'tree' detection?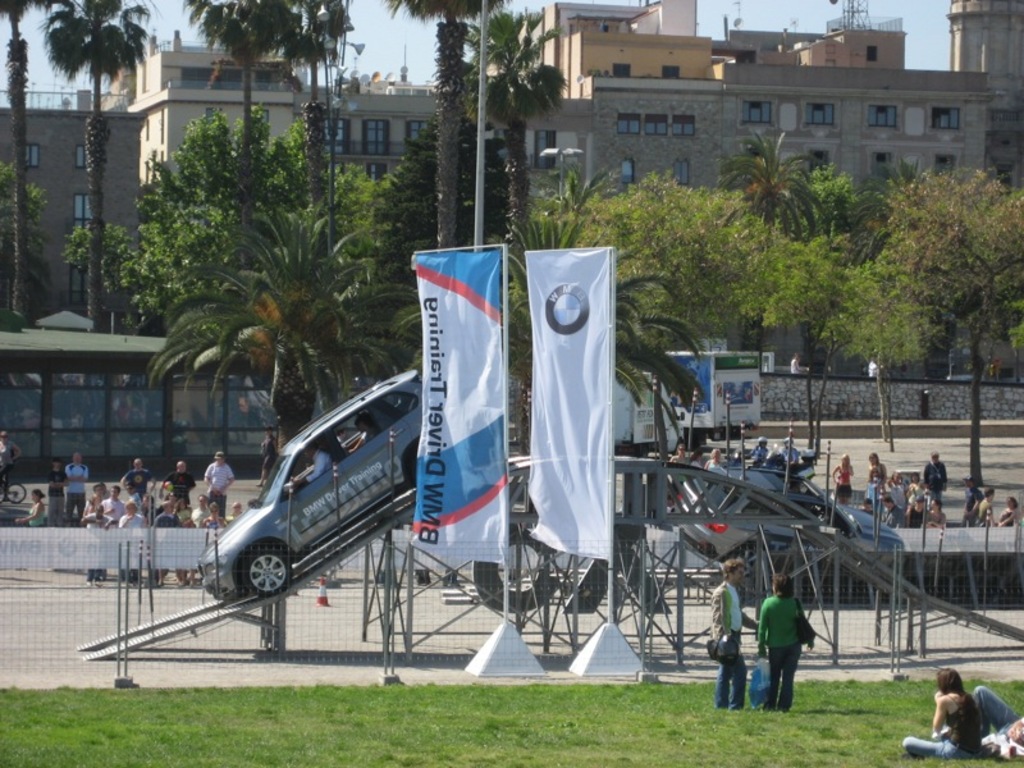
<box>383,109,511,257</box>
